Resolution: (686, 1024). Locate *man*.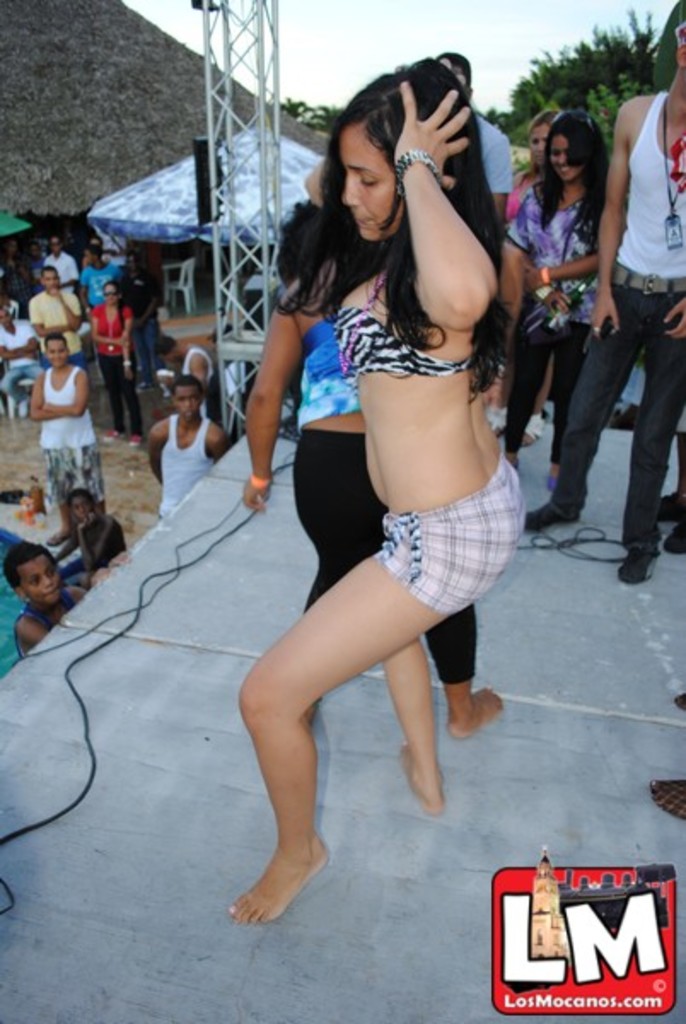
select_region(440, 51, 509, 227).
